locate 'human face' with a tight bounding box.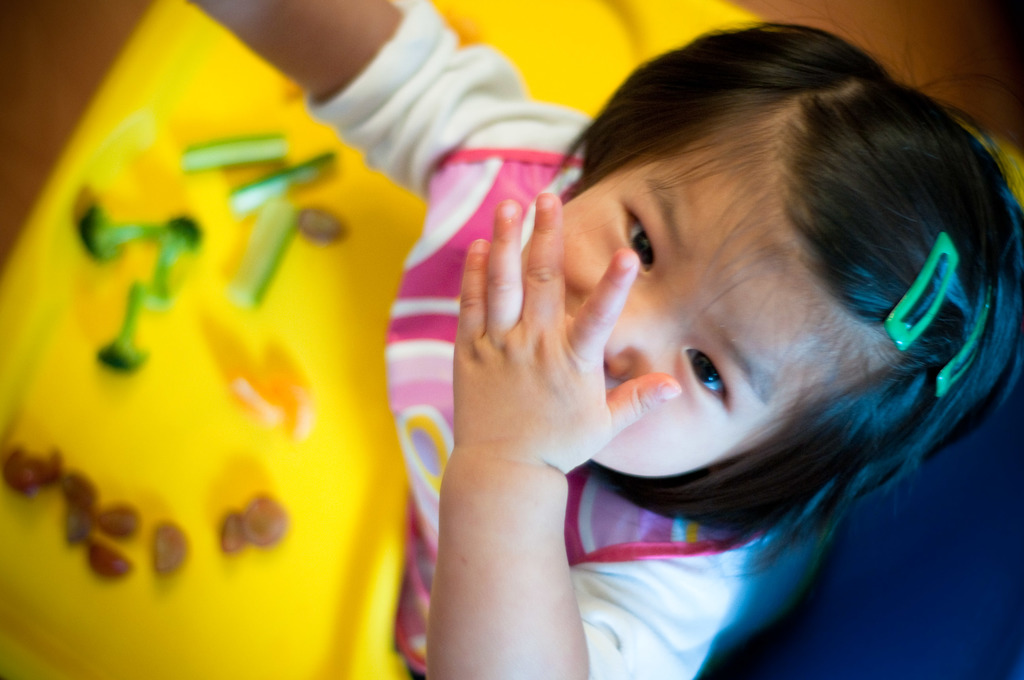
<bbox>561, 110, 893, 476</bbox>.
